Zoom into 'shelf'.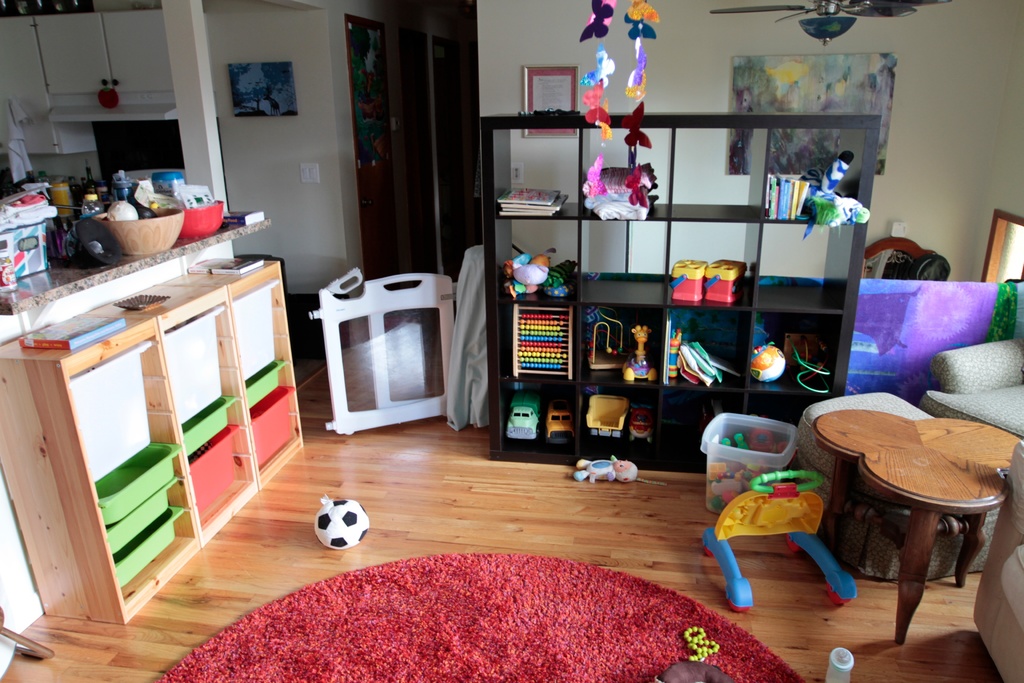
Zoom target: 42/250/297/630.
